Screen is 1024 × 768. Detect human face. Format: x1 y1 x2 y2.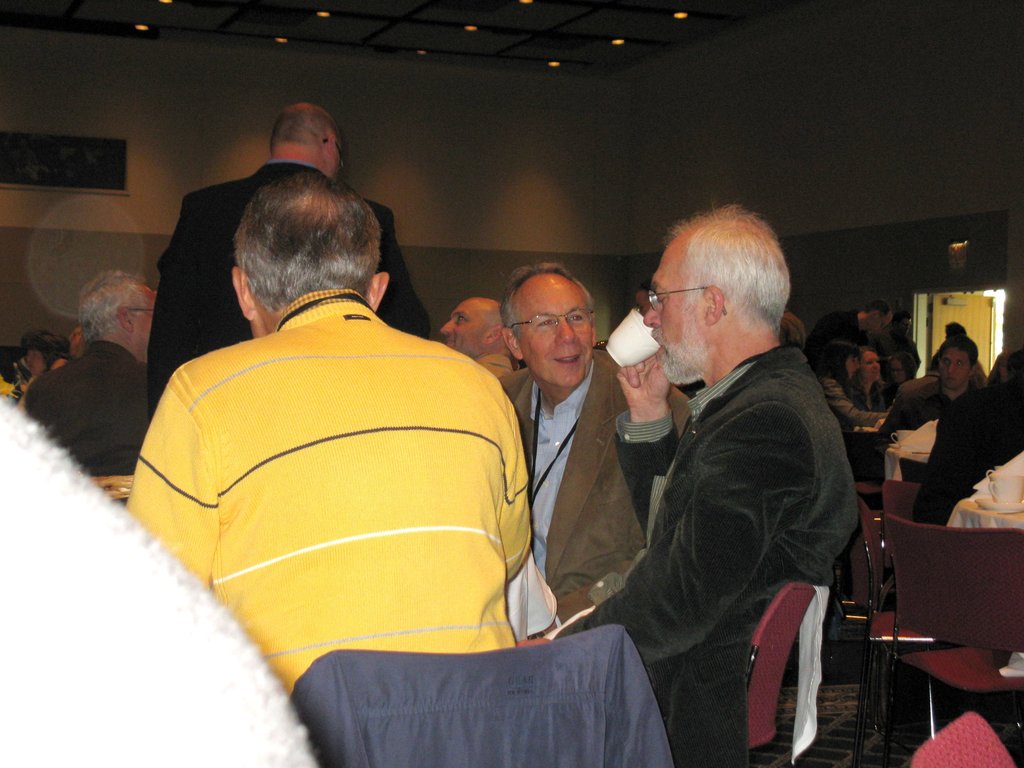
644 249 696 380.
